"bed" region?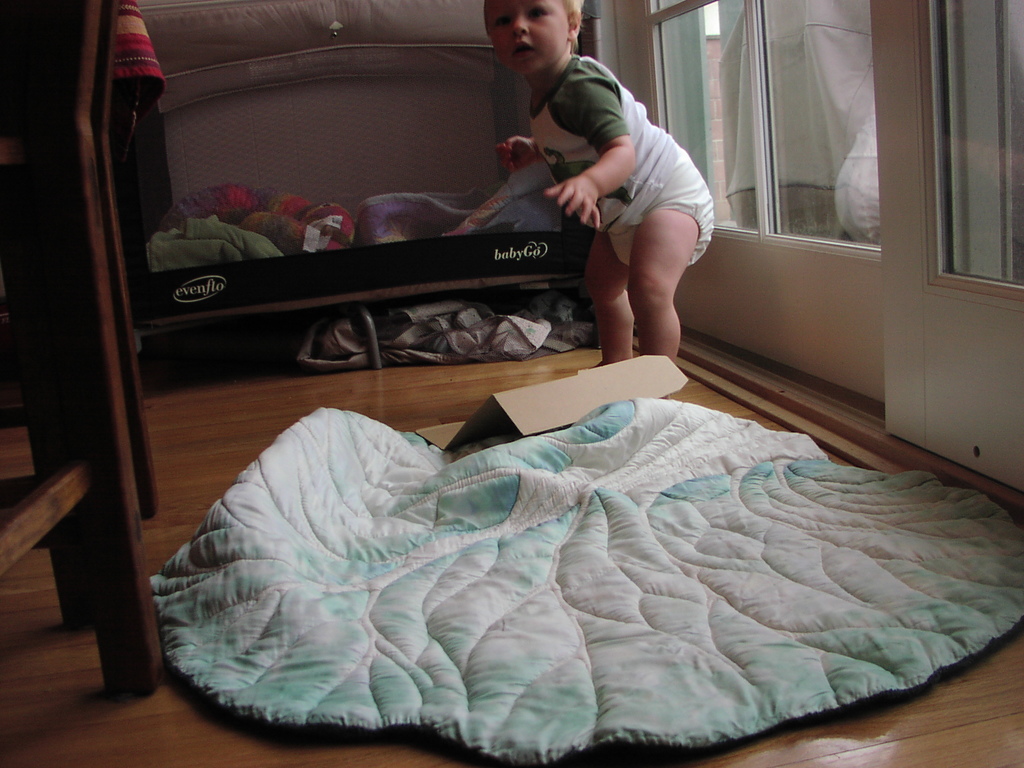
x1=104, y1=358, x2=897, y2=749
